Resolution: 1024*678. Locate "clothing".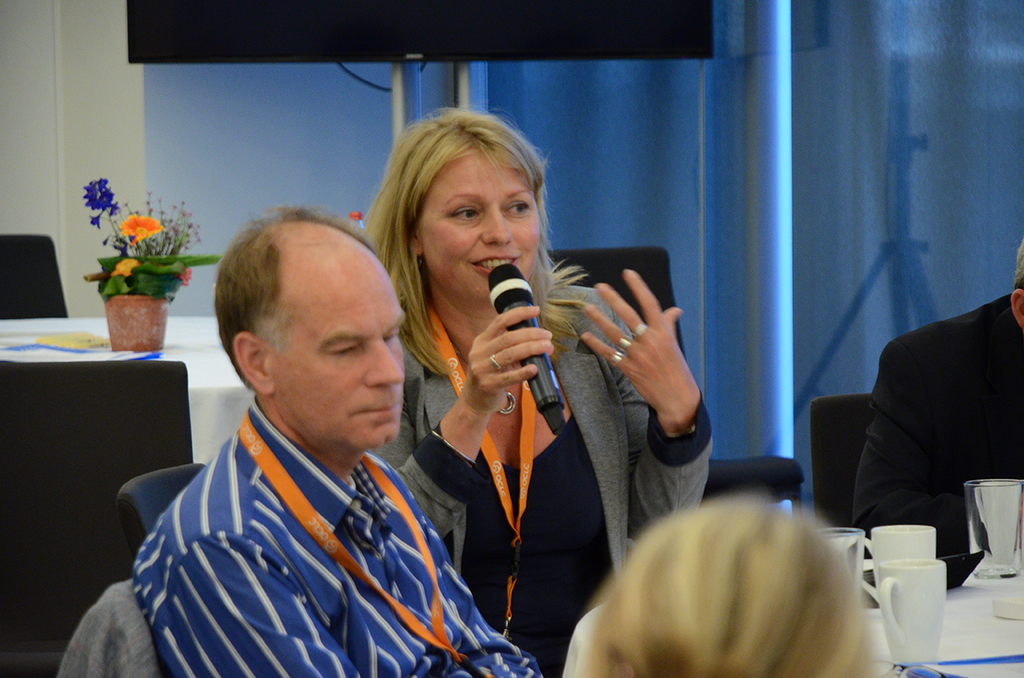
[382,287,724,677].
